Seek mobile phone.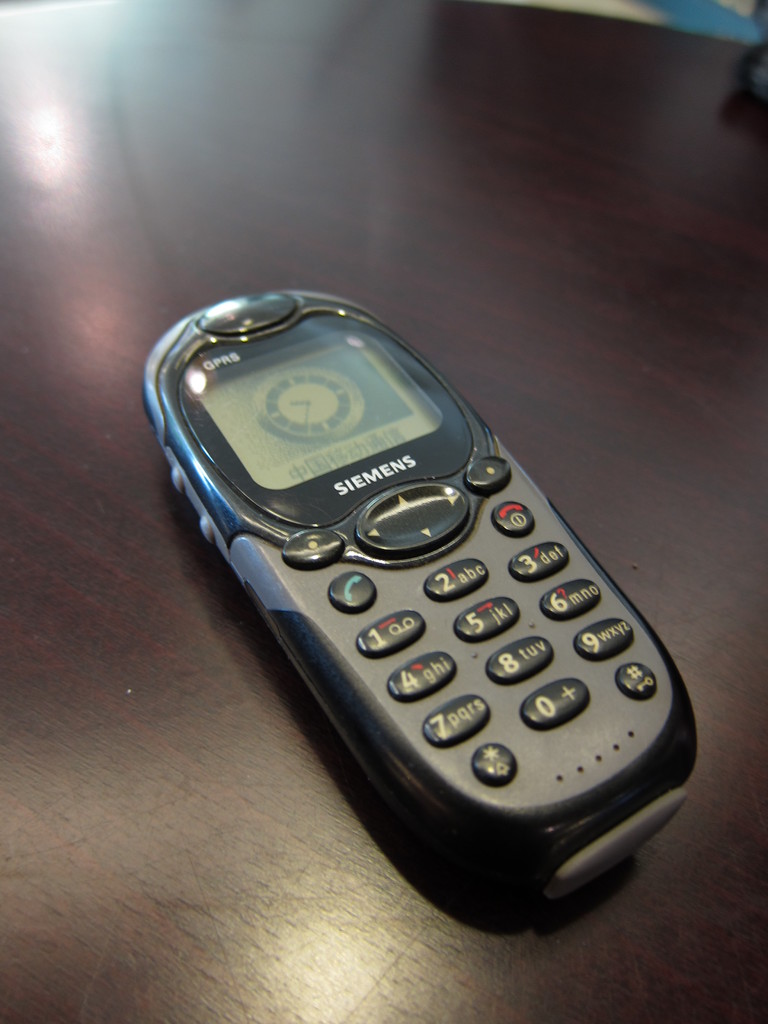
rect(154, 271, 712, 919).
